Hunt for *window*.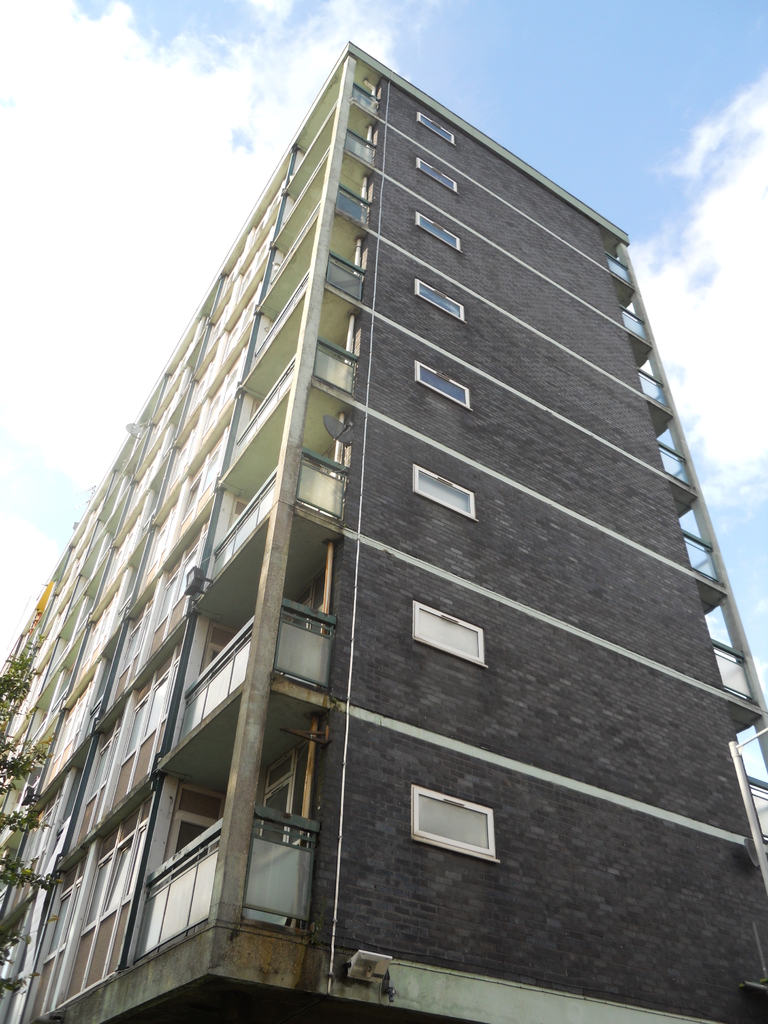
Hunted down at <bbox>410, 155, 455, 197</bbox>.
